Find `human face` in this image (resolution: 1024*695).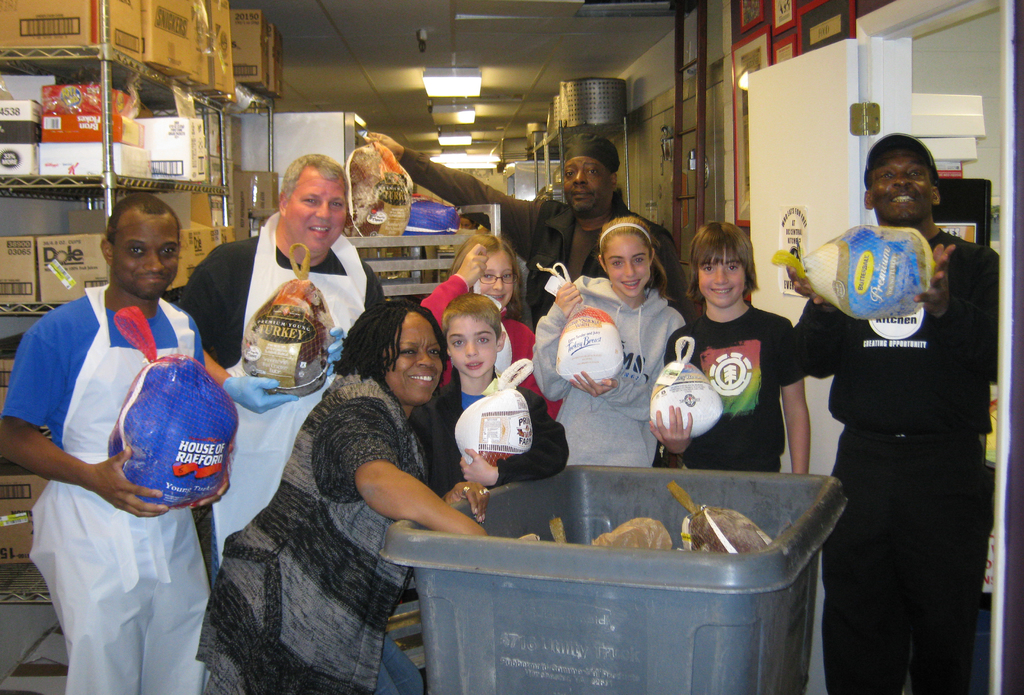
bbox=[604, 233, 652, 300].
